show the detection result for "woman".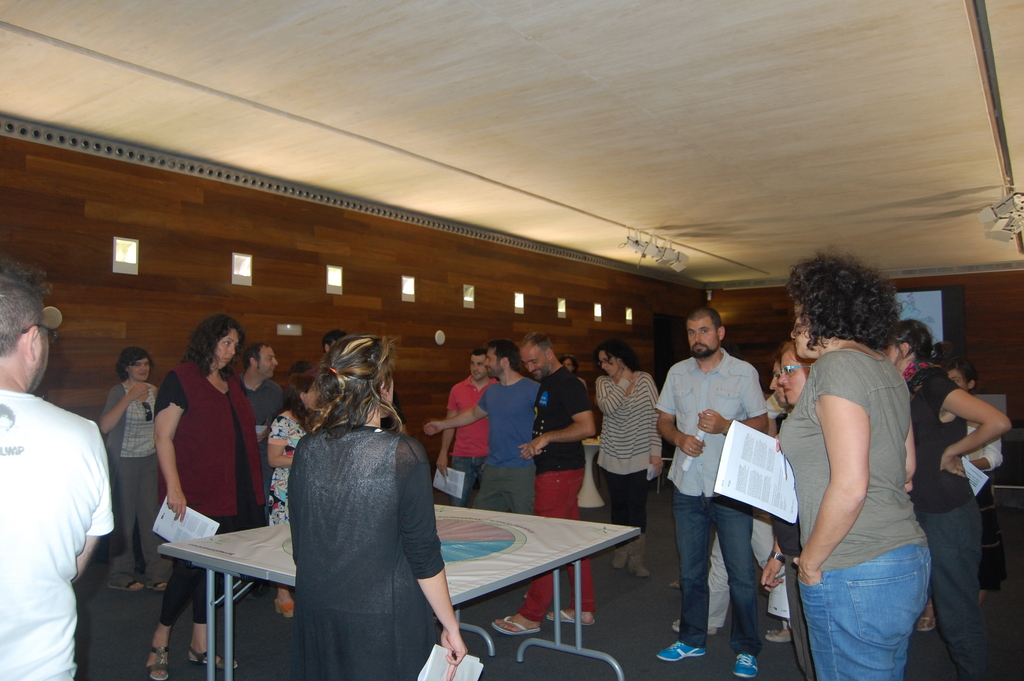
[143,319,270,680].
